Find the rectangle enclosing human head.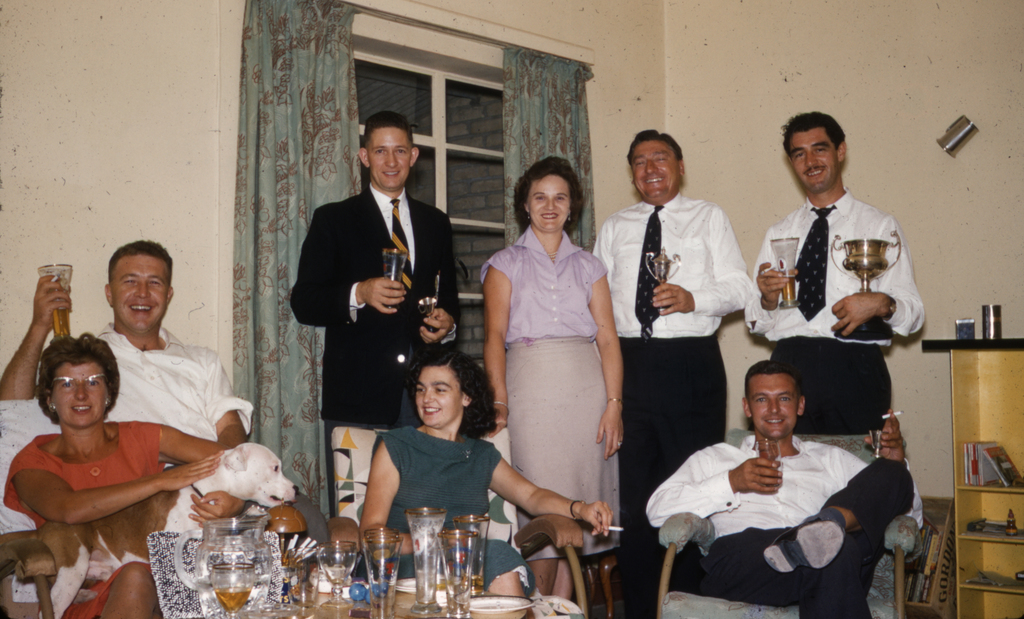
l=357, t=109, r=420, b=191.
